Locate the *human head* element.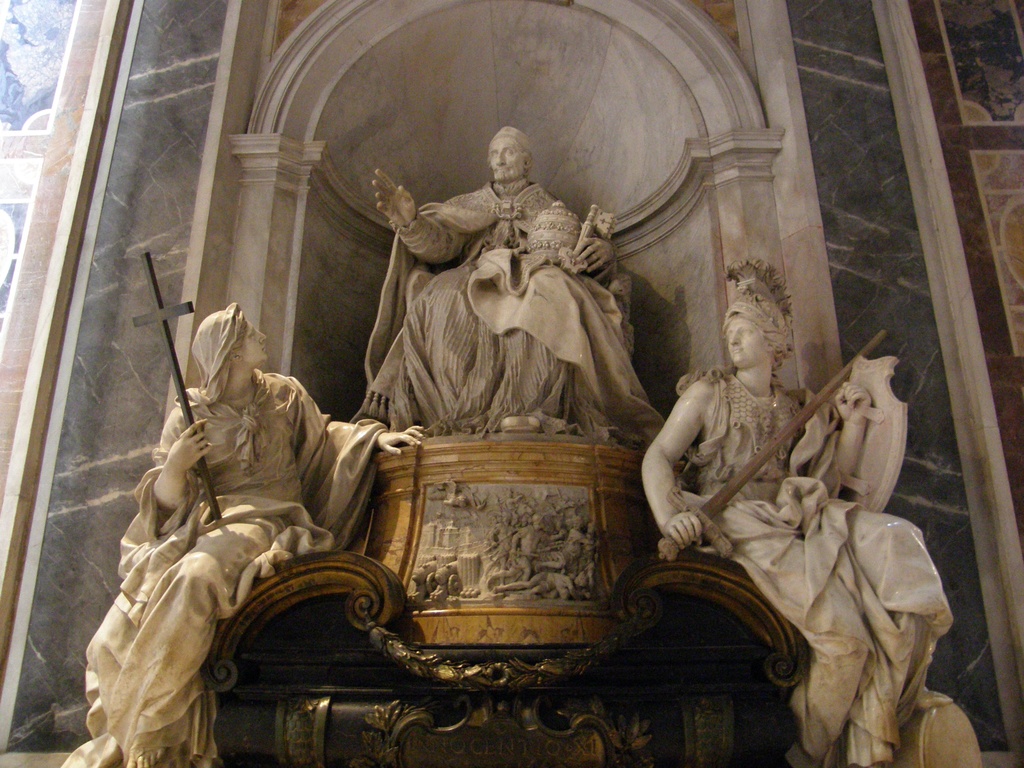
Element bbox: locate(190, 298, 267, 377).
